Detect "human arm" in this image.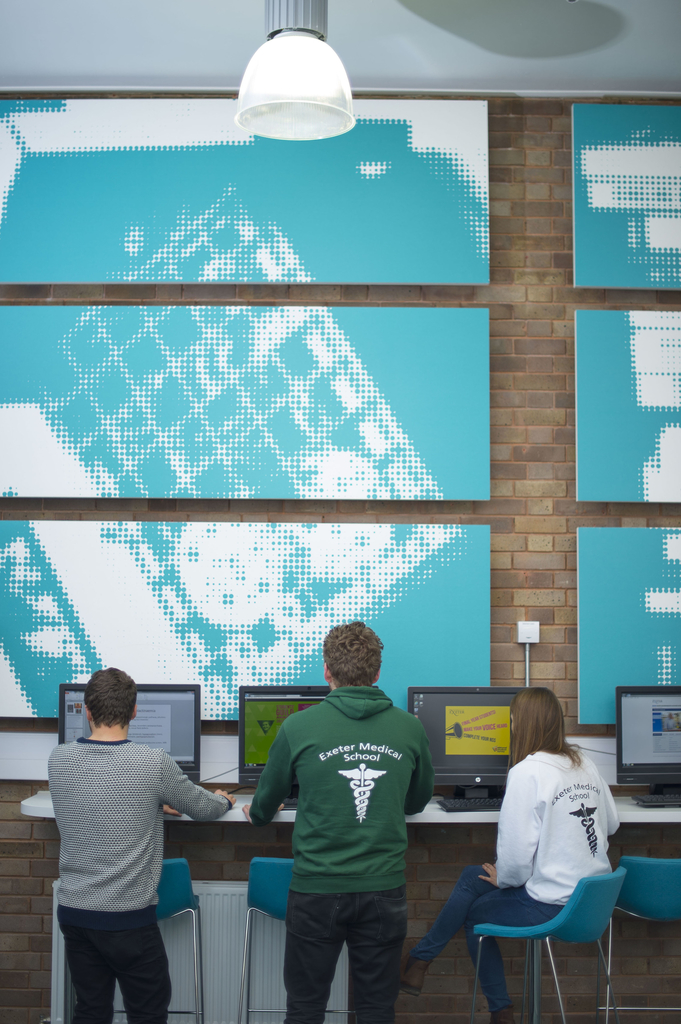
Detection: <bbox>604, 781, 620, 836</bbox>.
